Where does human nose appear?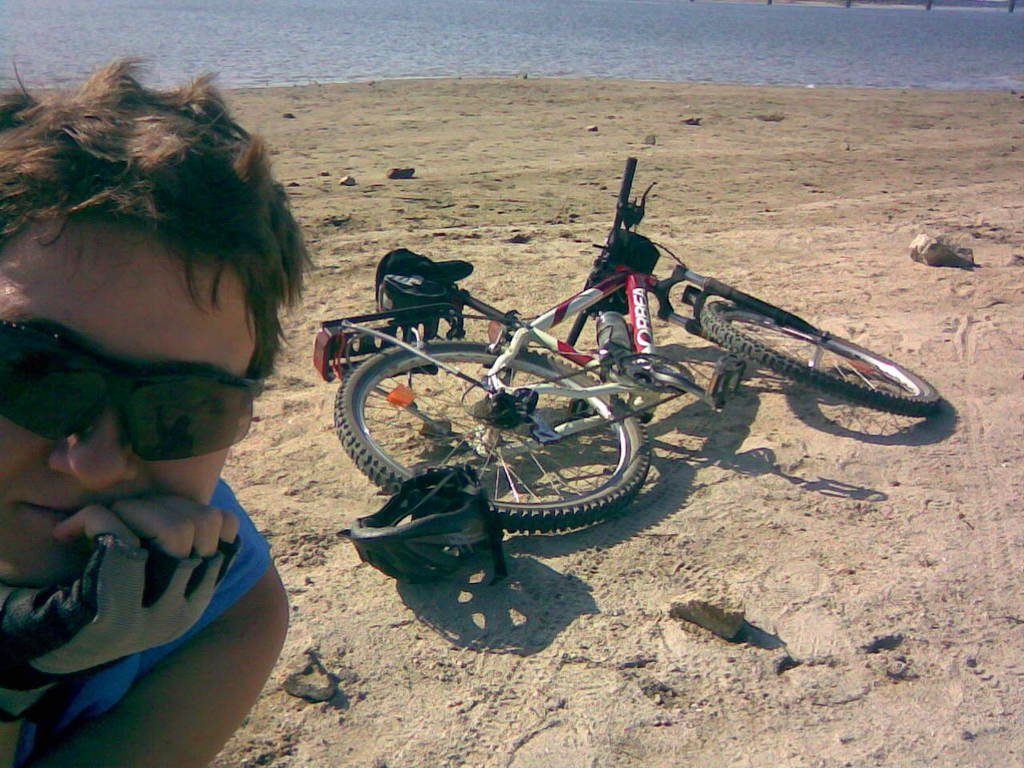
Appears at locate(47, 400, 134, 494).
